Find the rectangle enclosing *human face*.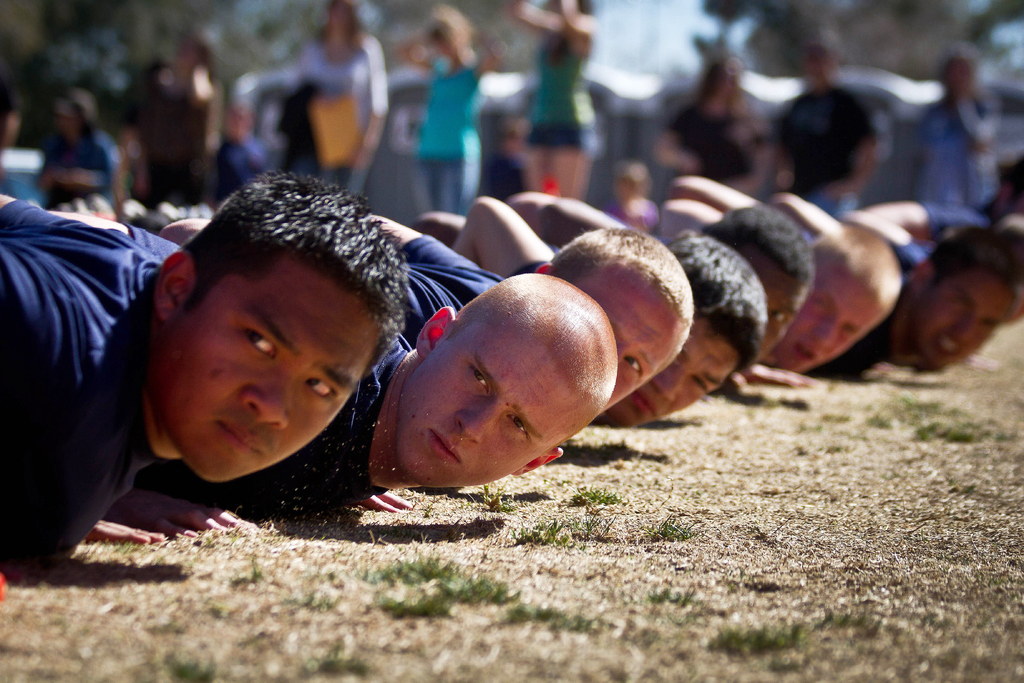
<bbox>156, 251, 385, 477</bbox>.
